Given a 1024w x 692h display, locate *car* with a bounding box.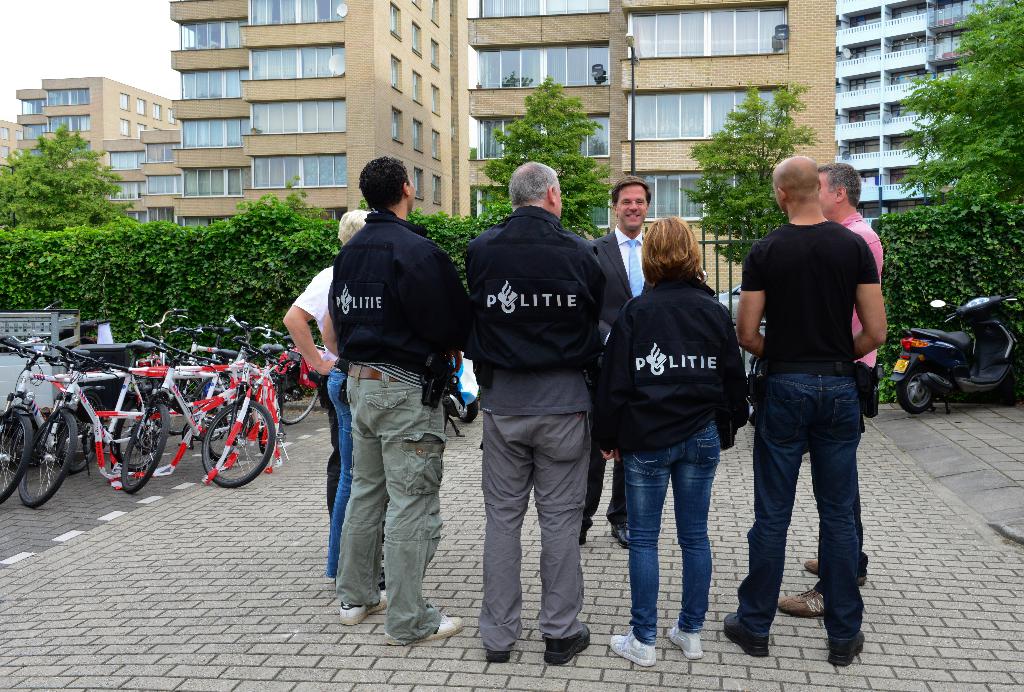
Located: 717/279/769/331.
